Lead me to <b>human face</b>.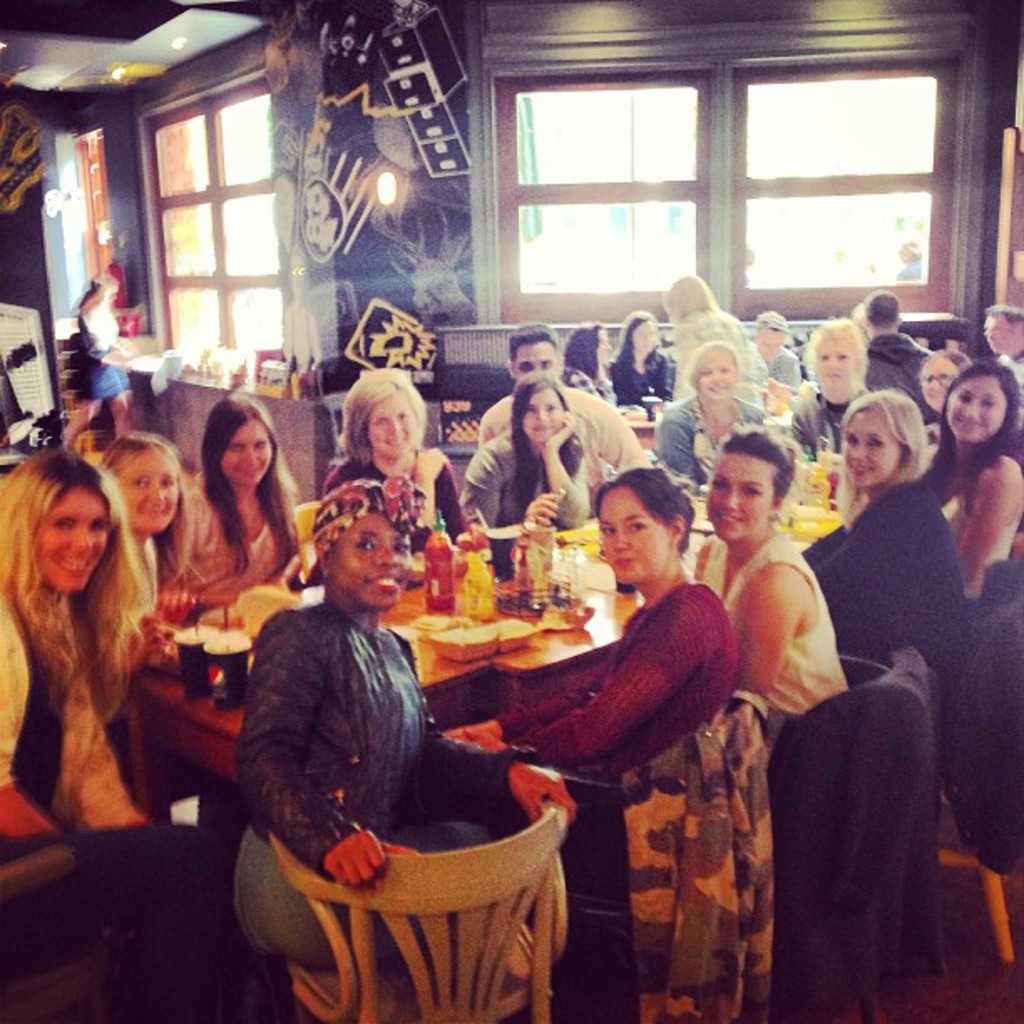
Lead to pyautogui.locateOnScreen(365, 397, 418, 457).
